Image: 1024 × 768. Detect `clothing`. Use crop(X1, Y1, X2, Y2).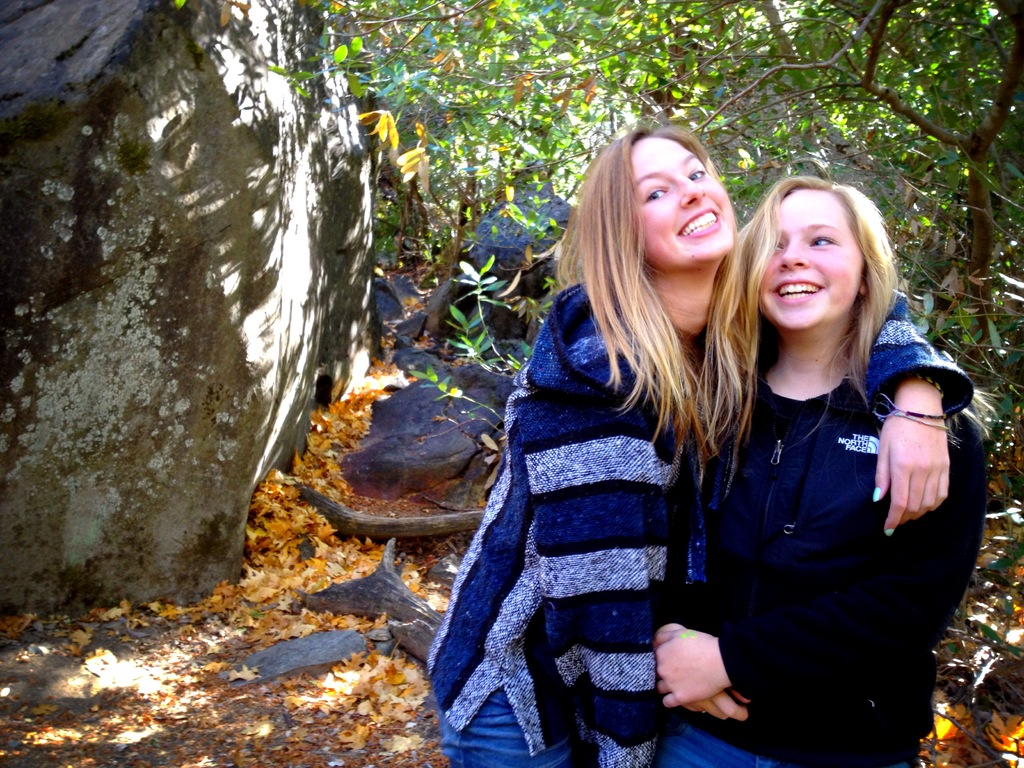
crop(426, 278, 975, 767).
